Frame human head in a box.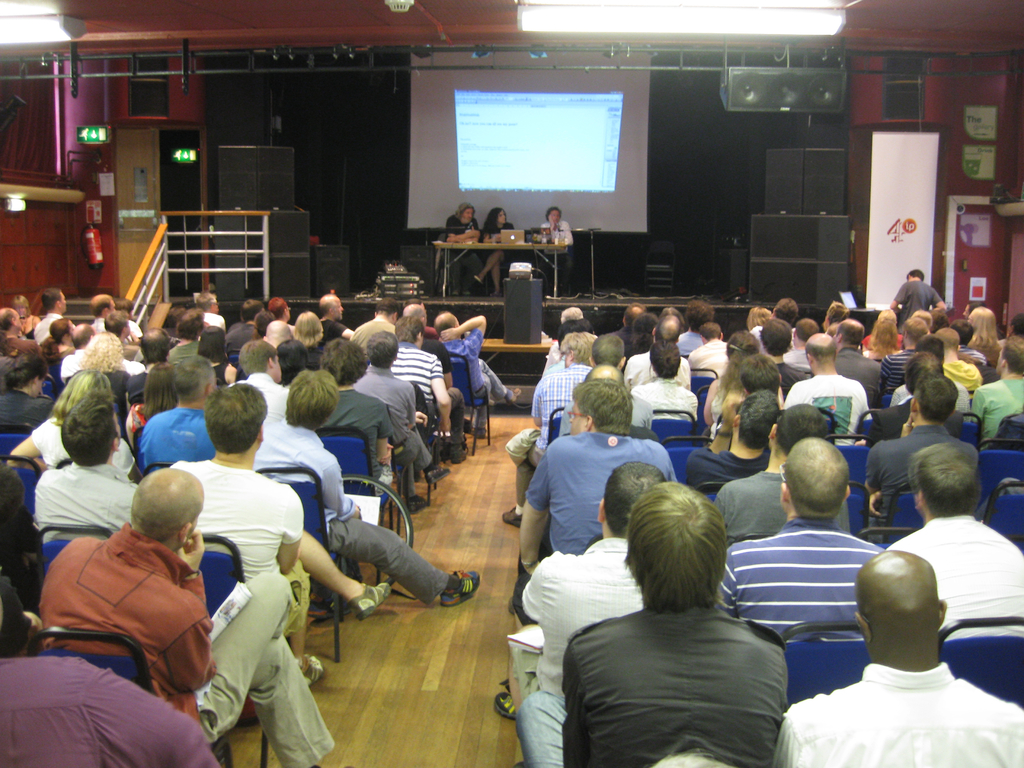
bbox(854, 548, 945, 658).
